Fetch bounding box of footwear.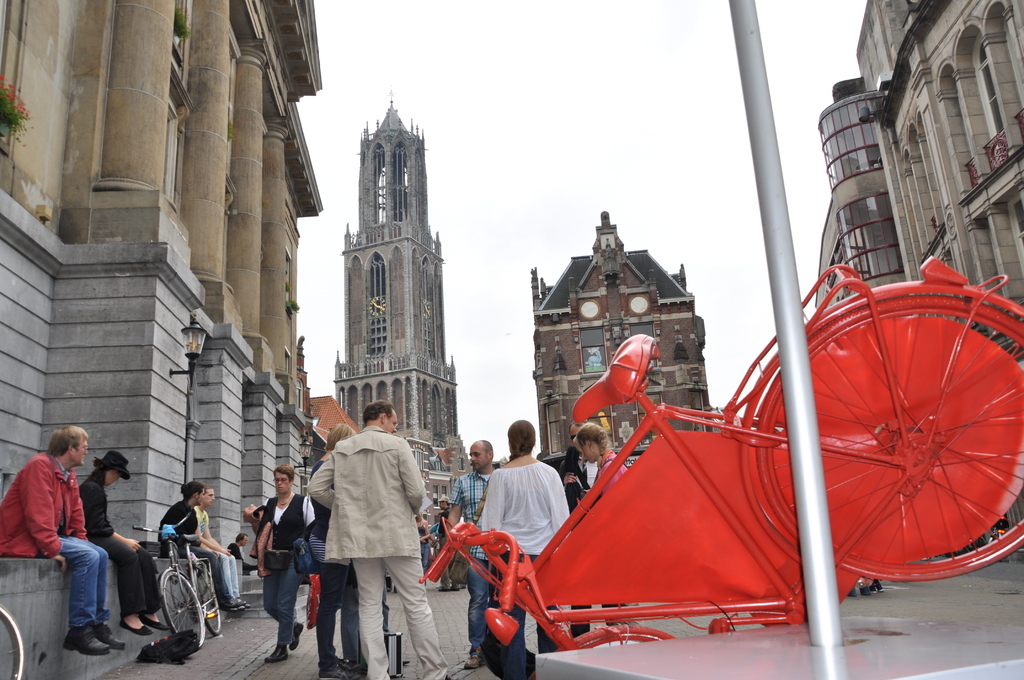
Bbox: box=[438, 587, 451, 591].
